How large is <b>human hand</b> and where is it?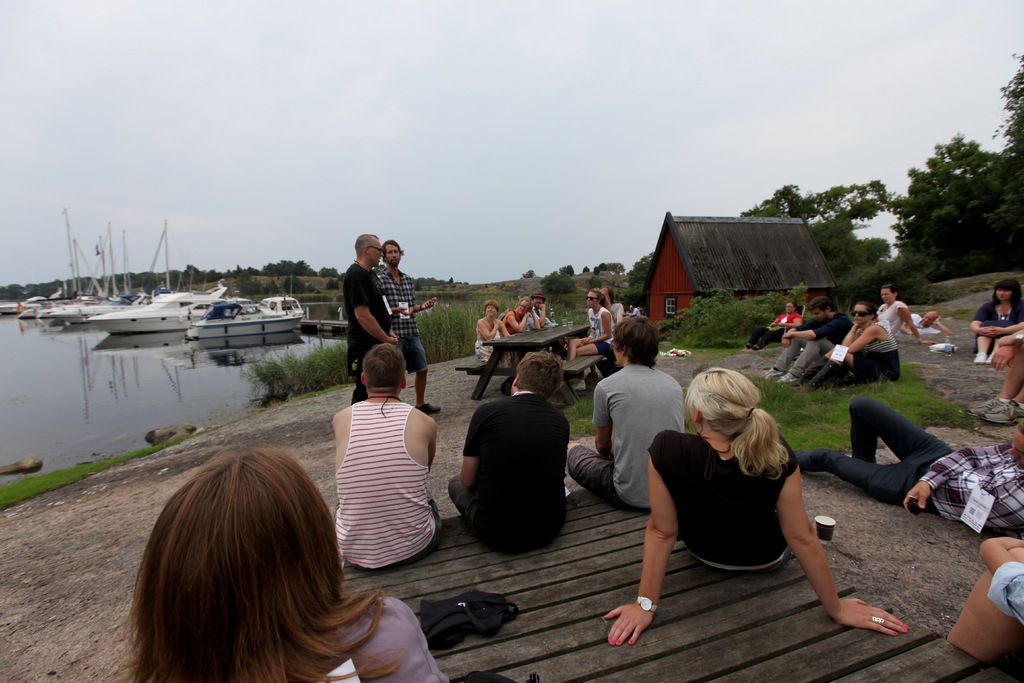
Bounding box: <box>581,338,591,343</box>.
